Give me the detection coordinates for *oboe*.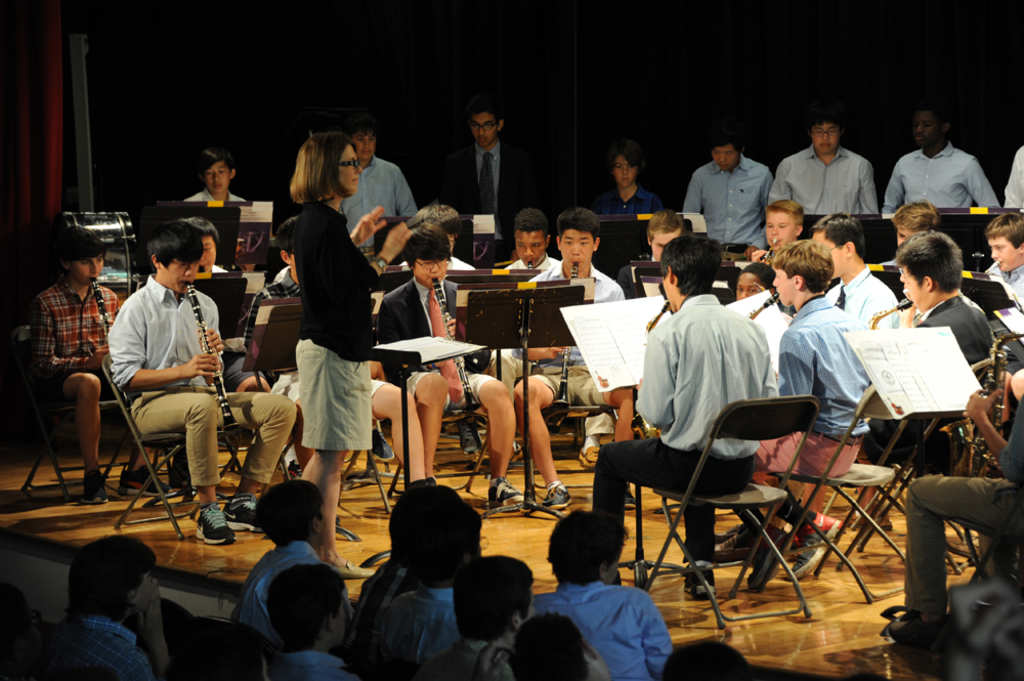
pyautogui.locateOnScreen(564, 259, 584, 276).
